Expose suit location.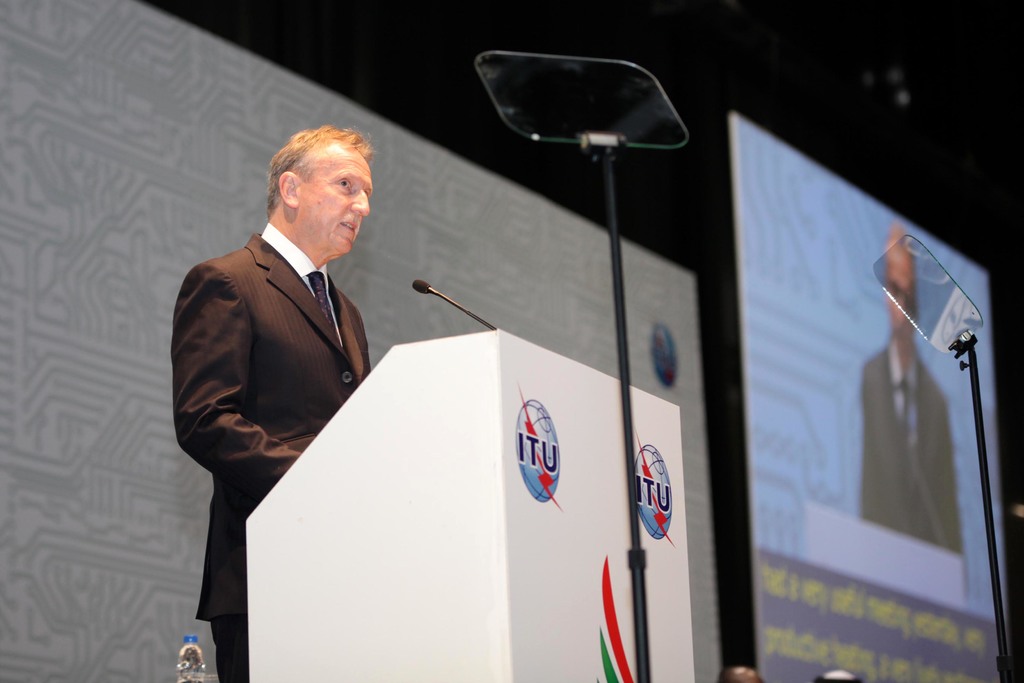
Exposed at bbox=[177, 211, 373, 610].
